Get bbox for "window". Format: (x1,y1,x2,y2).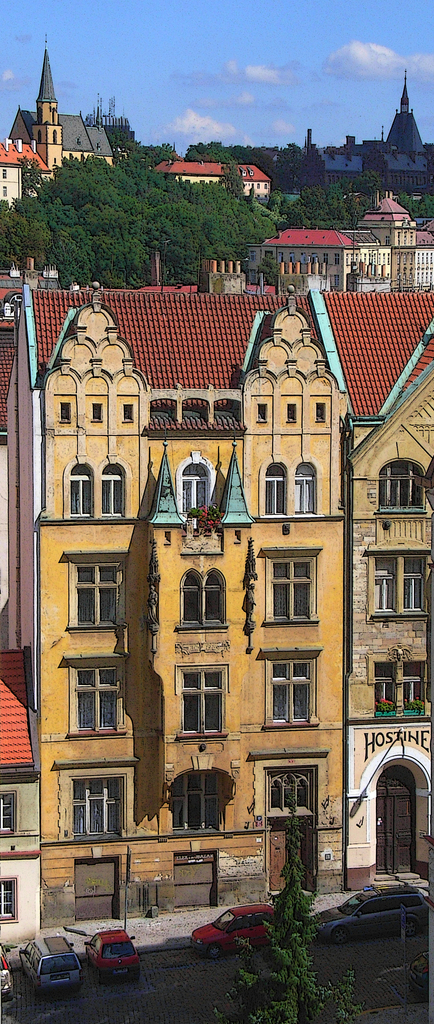
(364,643,424,719).
